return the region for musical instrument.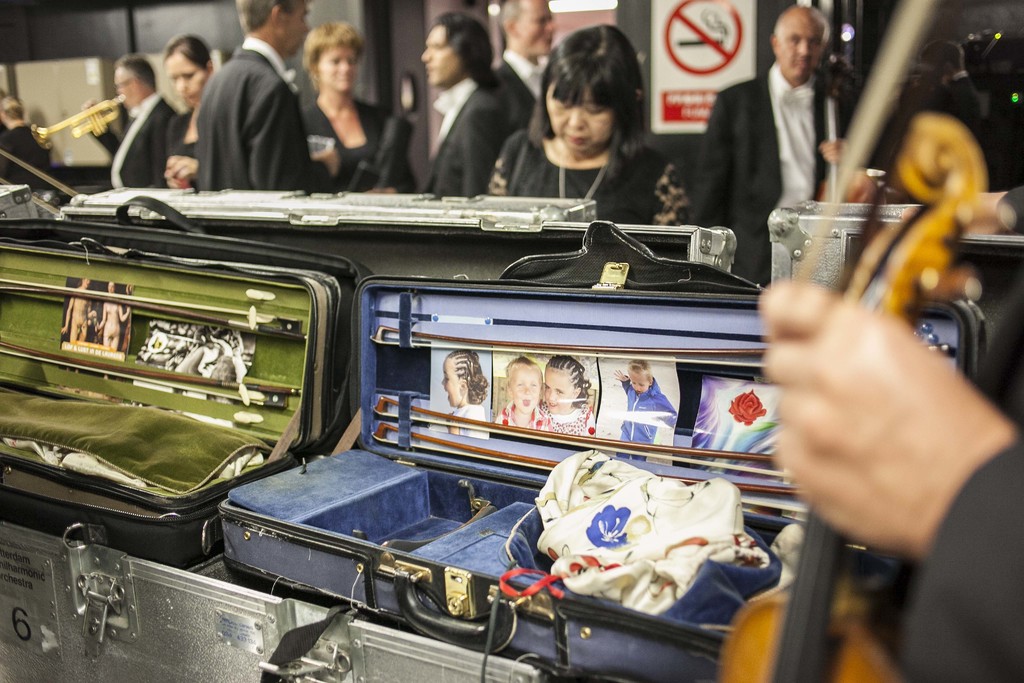
x1=716, y1=163, x2=988, y2=541.
